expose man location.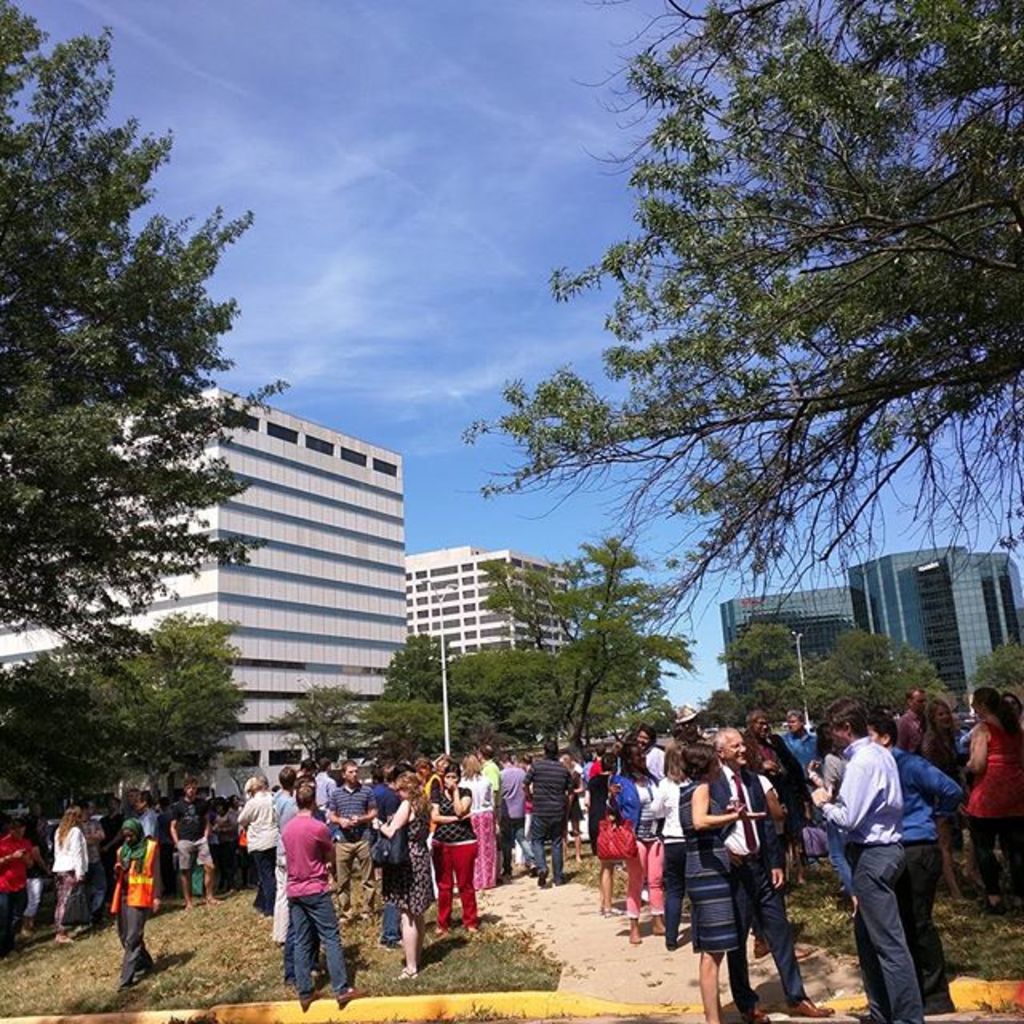
Exposed at locate(0, 816, 38, 955).
